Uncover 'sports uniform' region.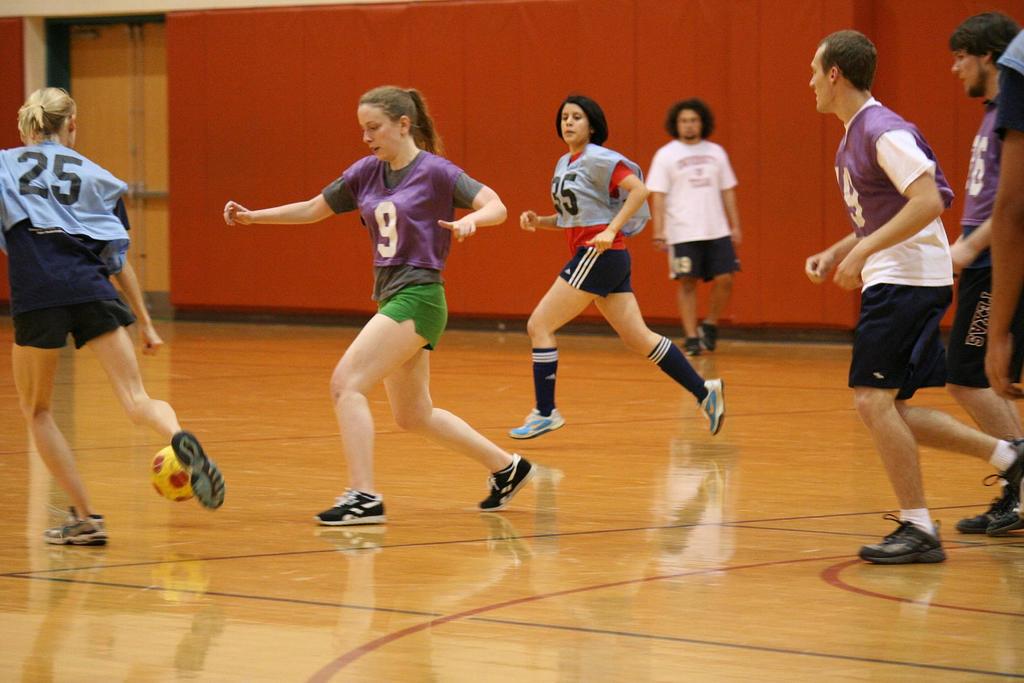
Uncovered: <bbox>945, 84, 1023, 398</bbox>.
